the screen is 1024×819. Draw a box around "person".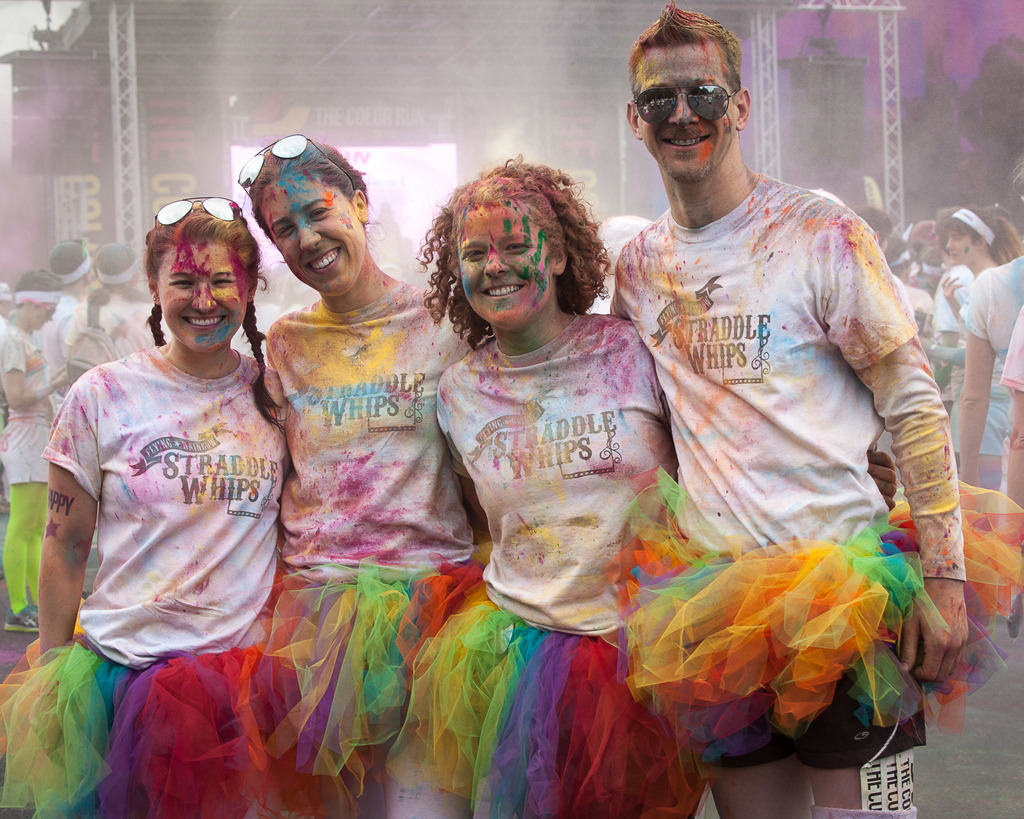
(417,154,706,818).
